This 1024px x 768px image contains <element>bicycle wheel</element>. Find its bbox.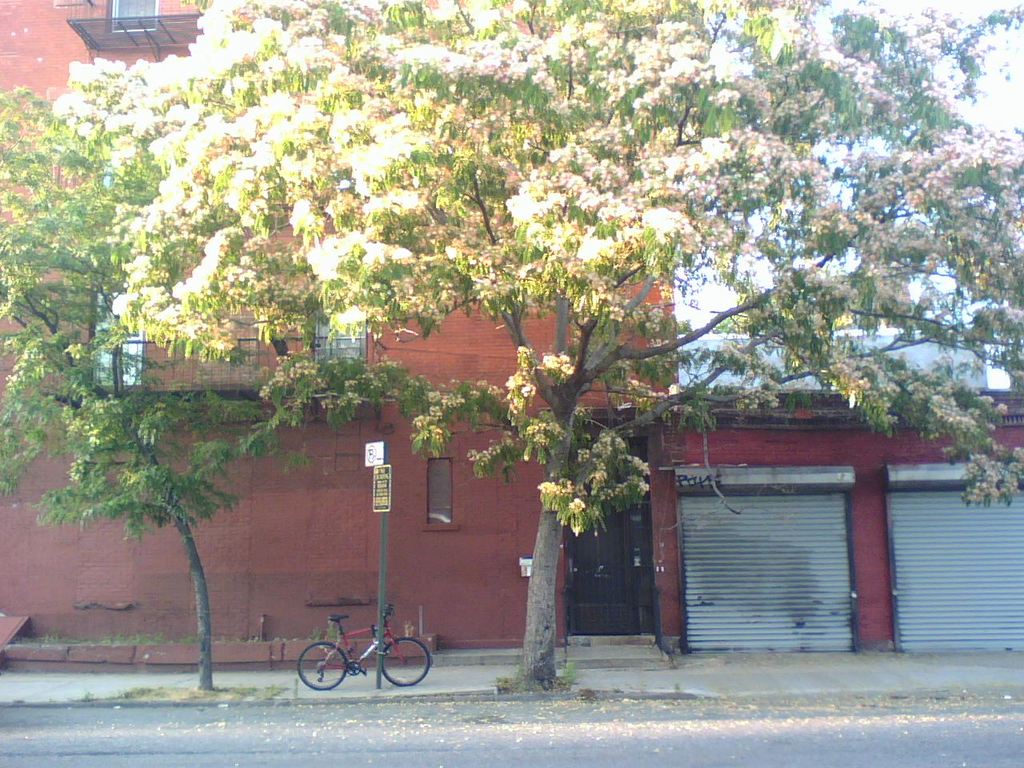
left=380, top=634, right=432, bottom=690.
